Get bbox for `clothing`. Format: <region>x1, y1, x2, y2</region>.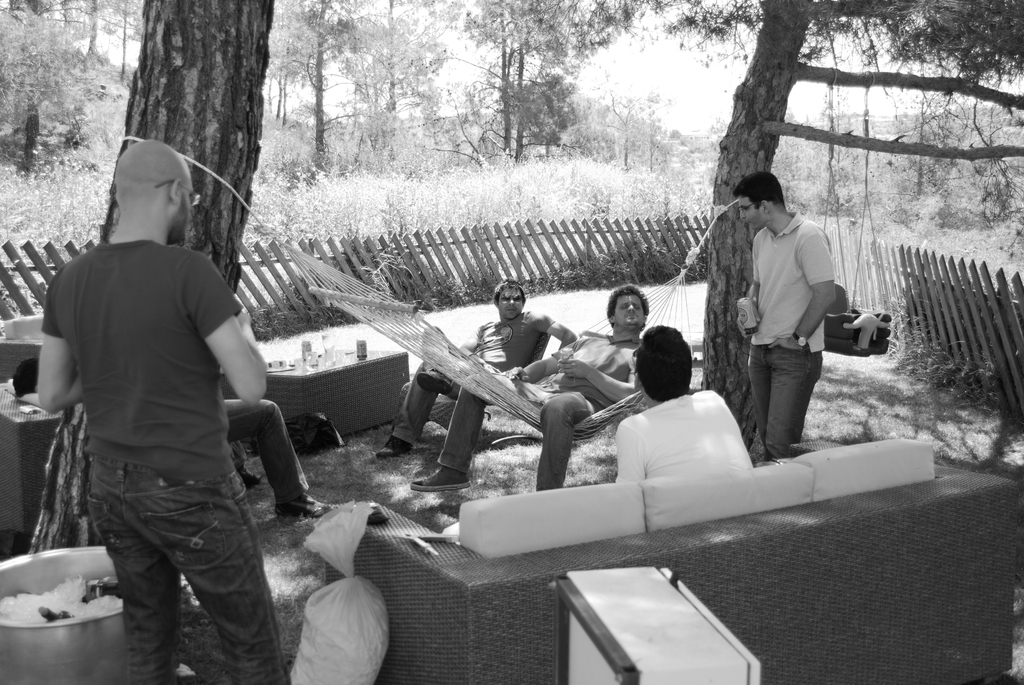
<region>750, 214, 833, 457</region>.
